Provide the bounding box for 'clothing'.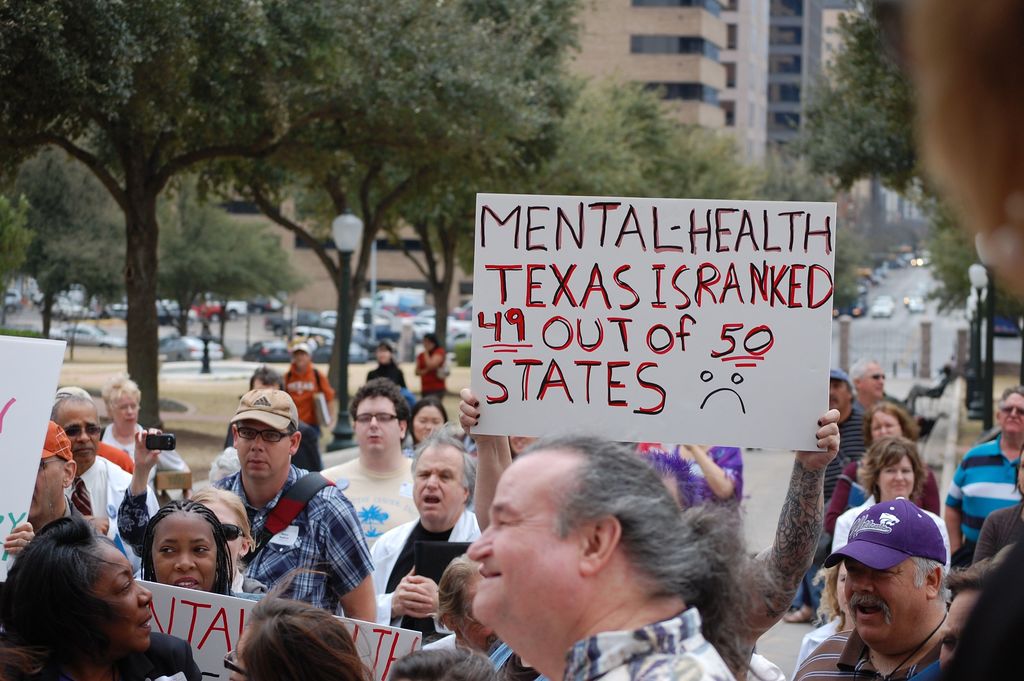
detection(827, 493, 953, 602).
